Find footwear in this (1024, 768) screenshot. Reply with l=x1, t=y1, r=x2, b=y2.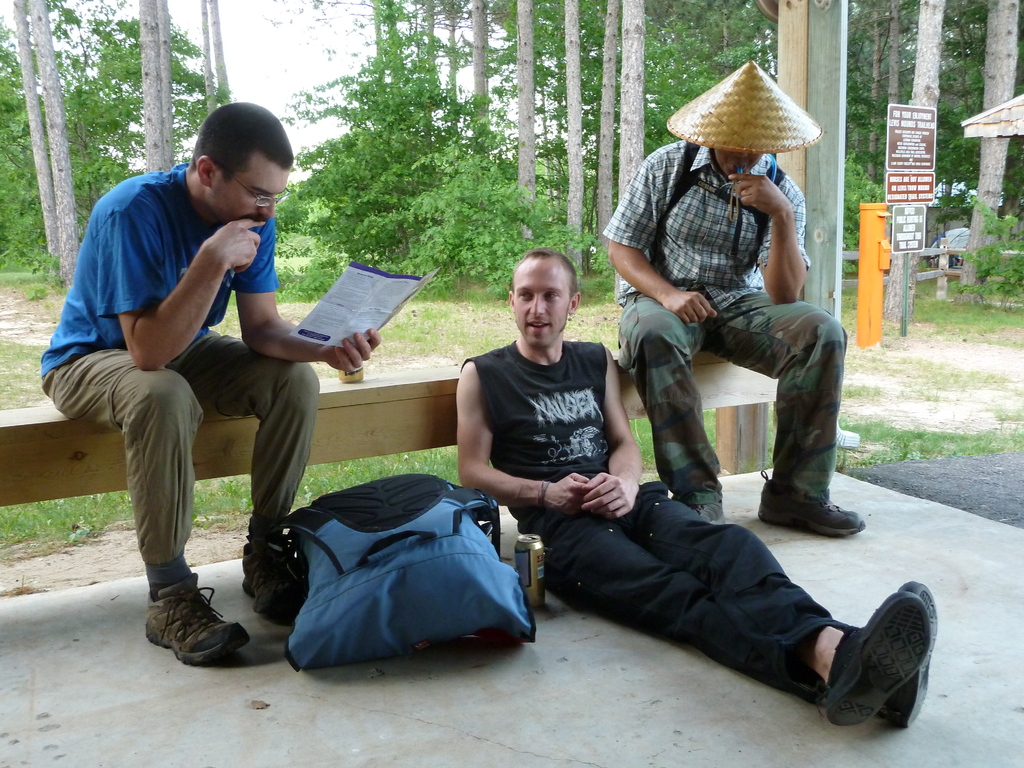
l=820, t=590, r=932, b=723.
